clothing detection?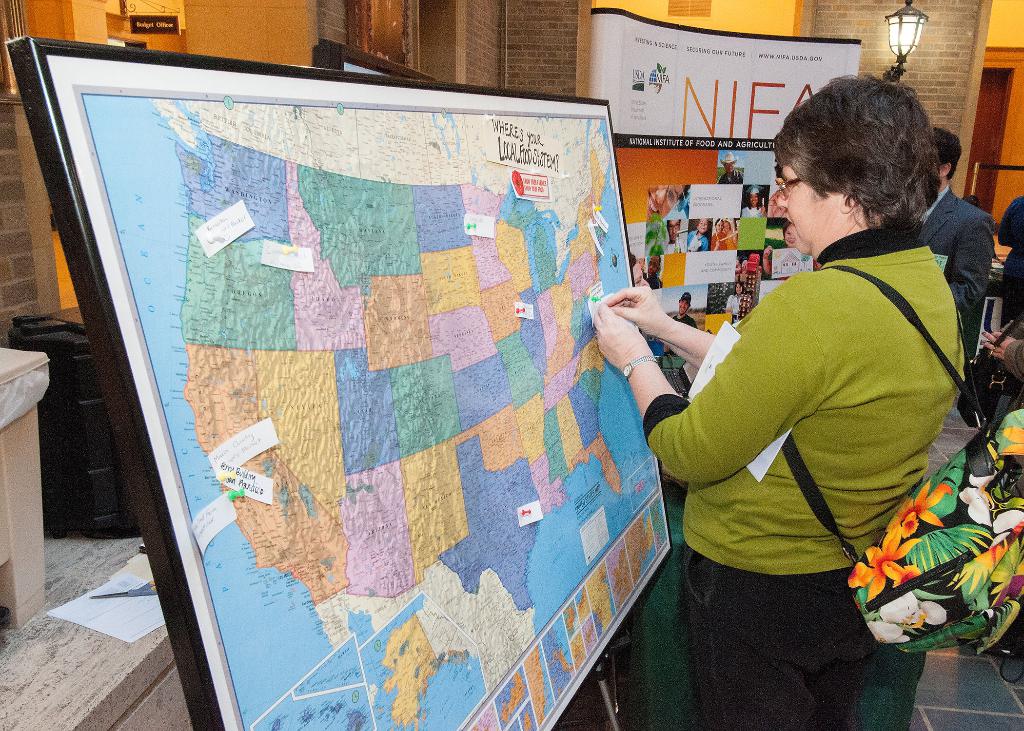
select_region(724, 227, 737, 246)
